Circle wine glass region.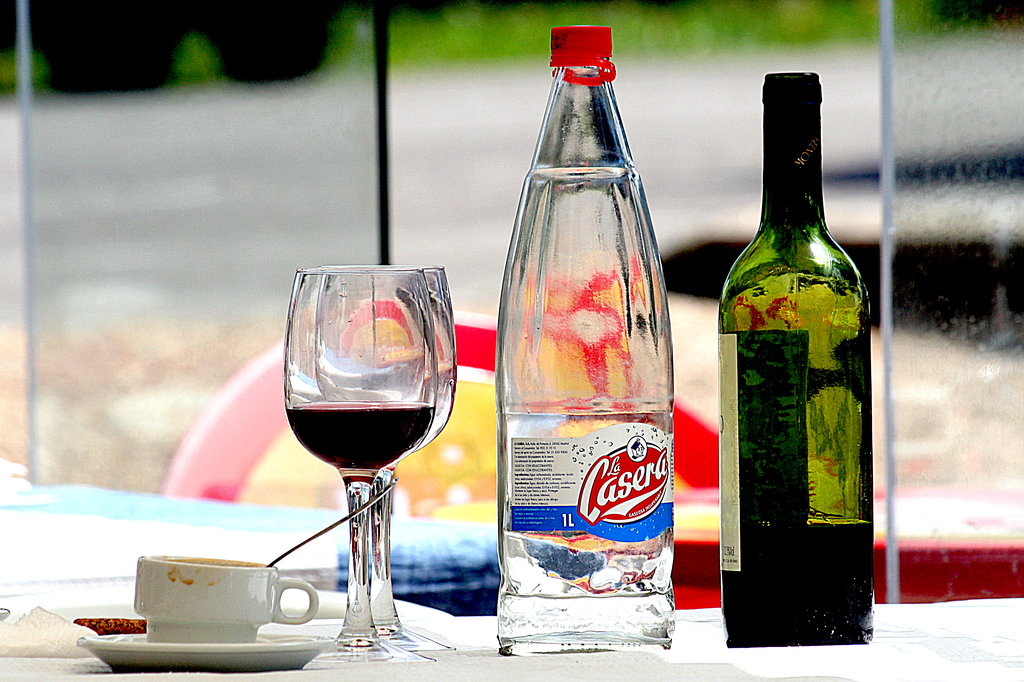
Region: 319,267,461,653.
